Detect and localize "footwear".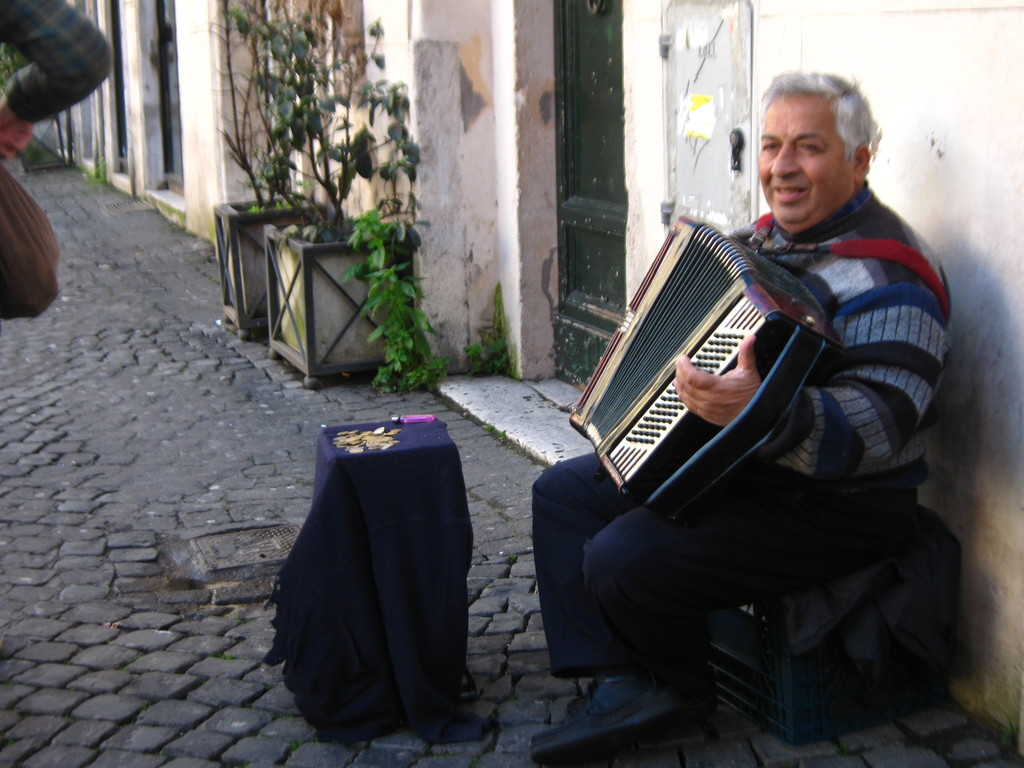
Localized at [x1=567, y1=675, x2=721, y2=740].
